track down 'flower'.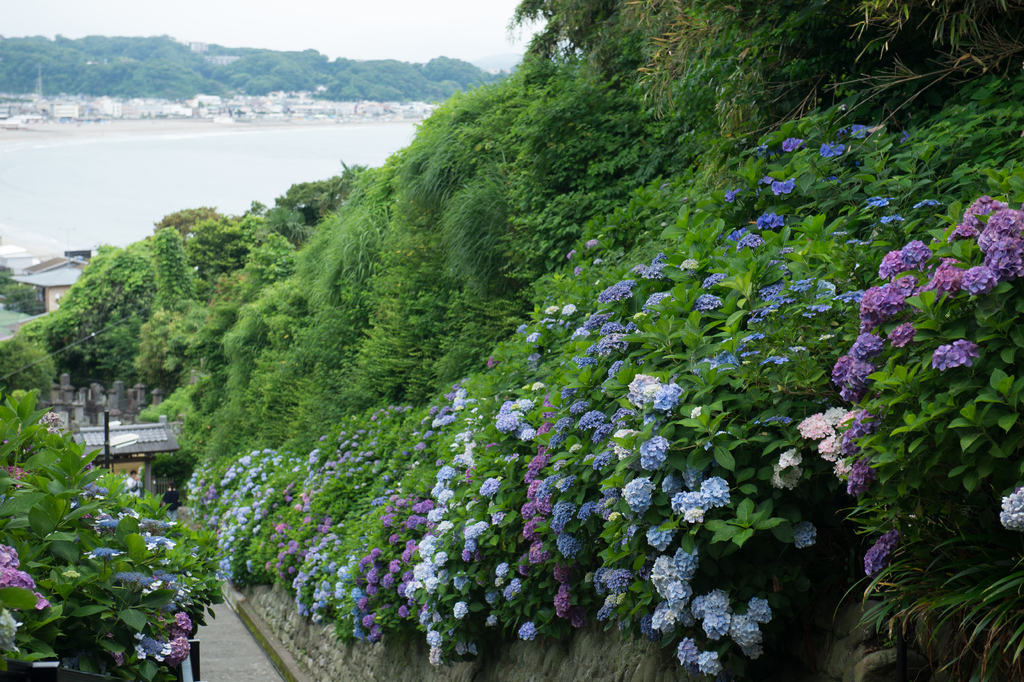
Tracked to box=[879, 247, 905, 276].
